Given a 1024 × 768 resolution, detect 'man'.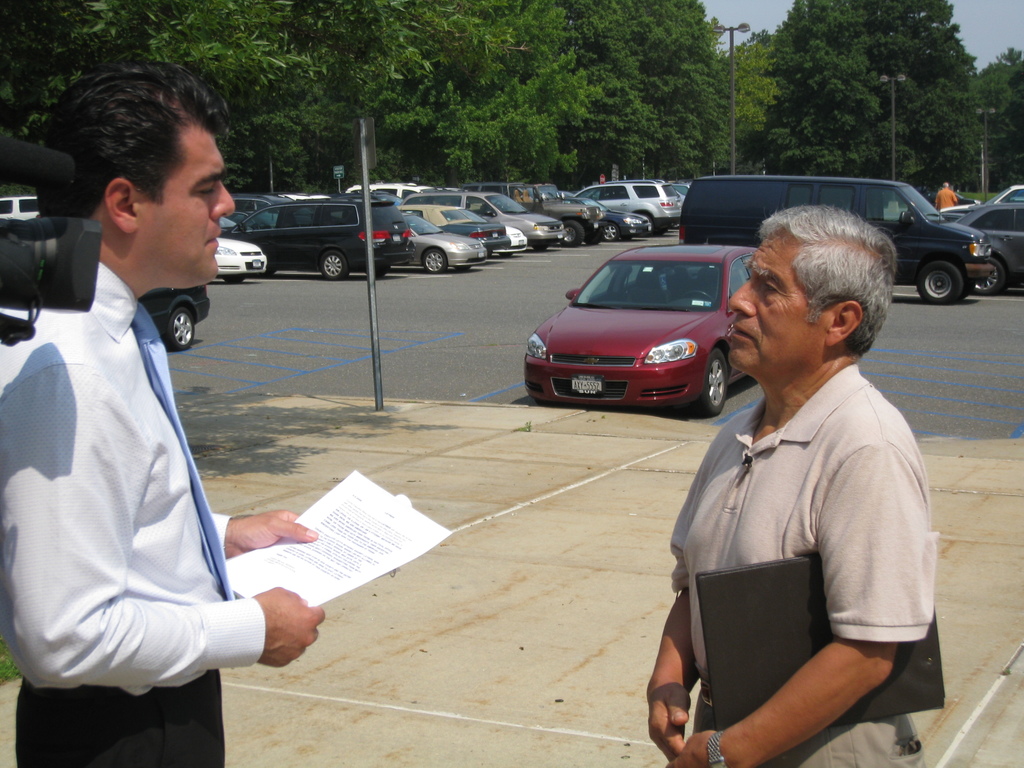
645,202,947,767.
